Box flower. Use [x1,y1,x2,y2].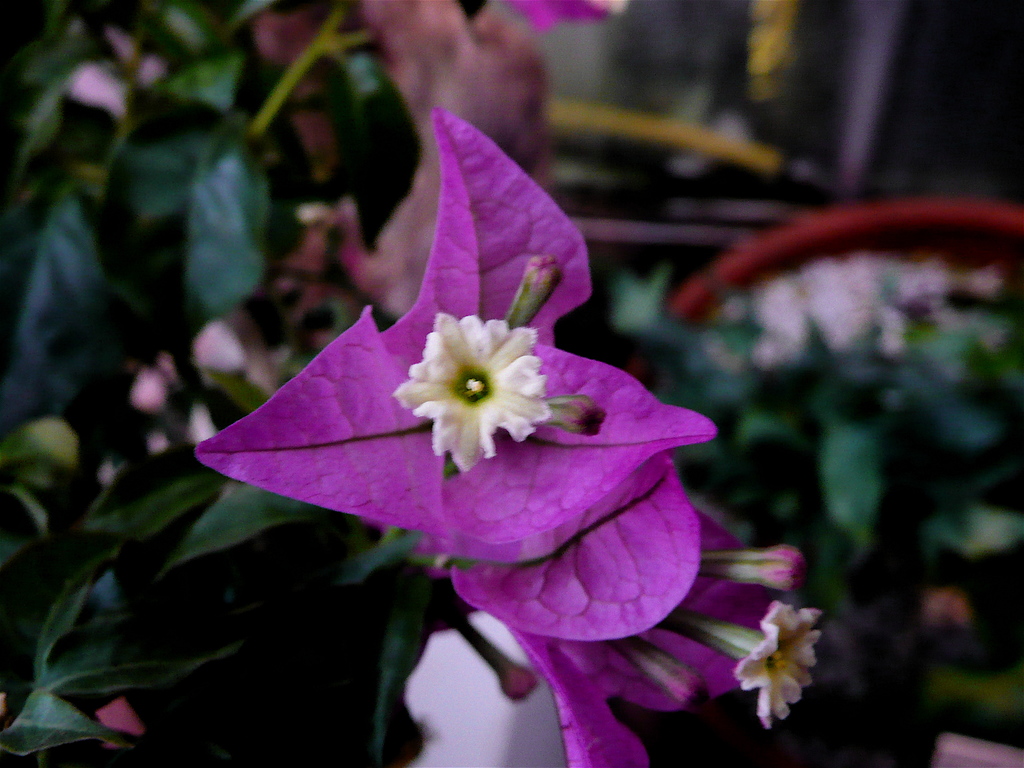
[390,305,580,470].
